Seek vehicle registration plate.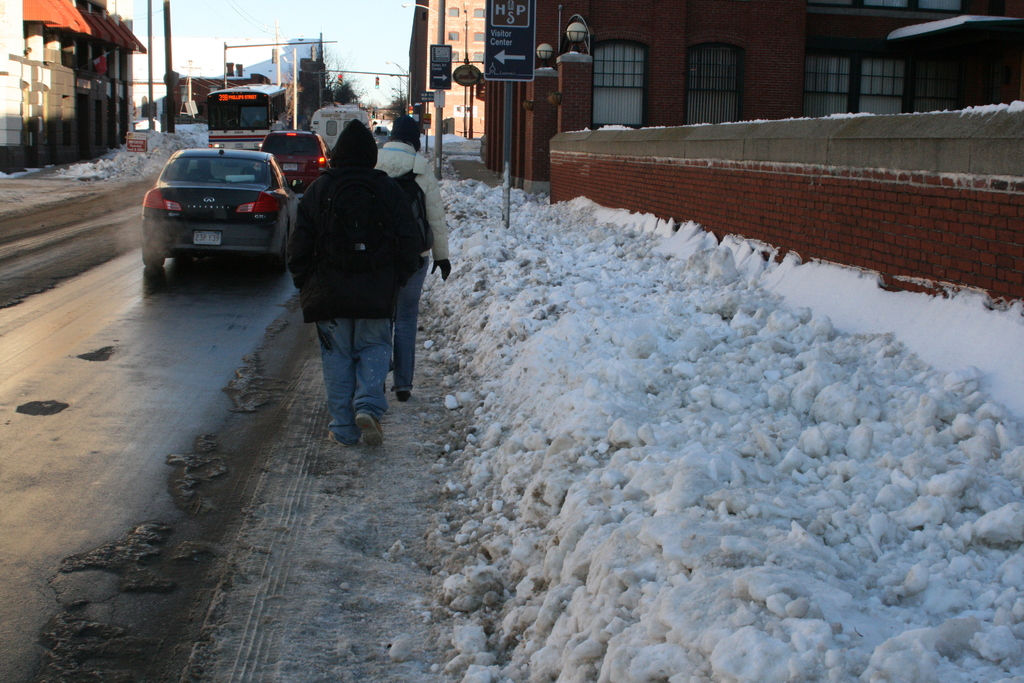
<box>281,162,297,170</box>.
